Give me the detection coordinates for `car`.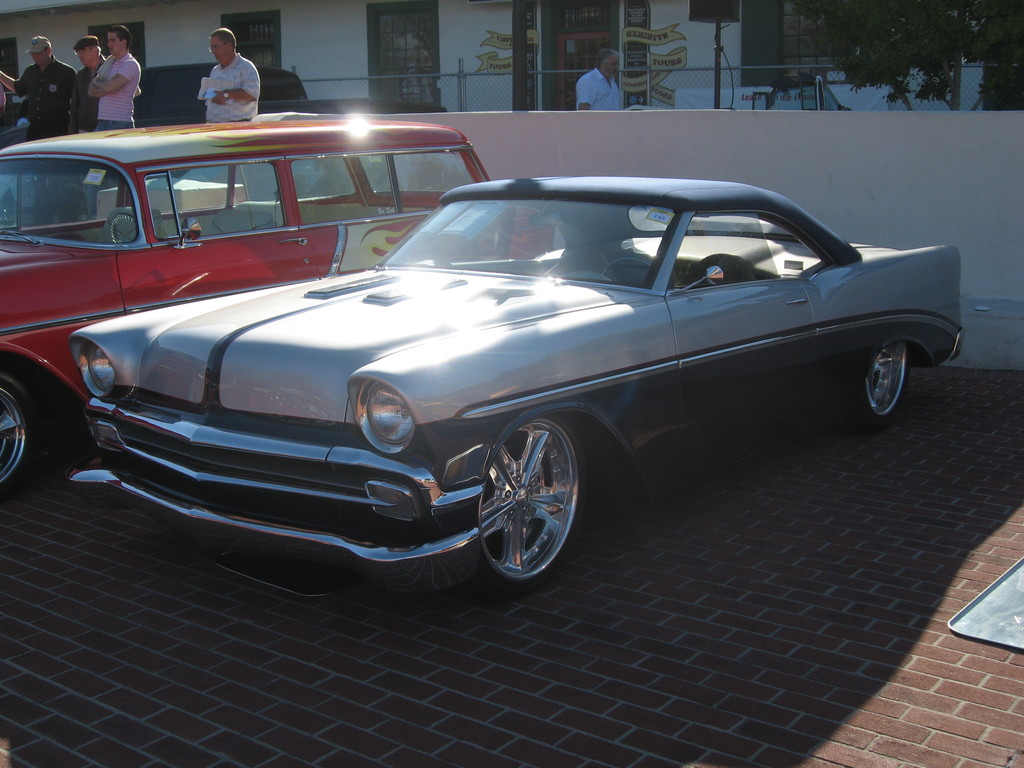
box=[65, 178, 963, 593].
